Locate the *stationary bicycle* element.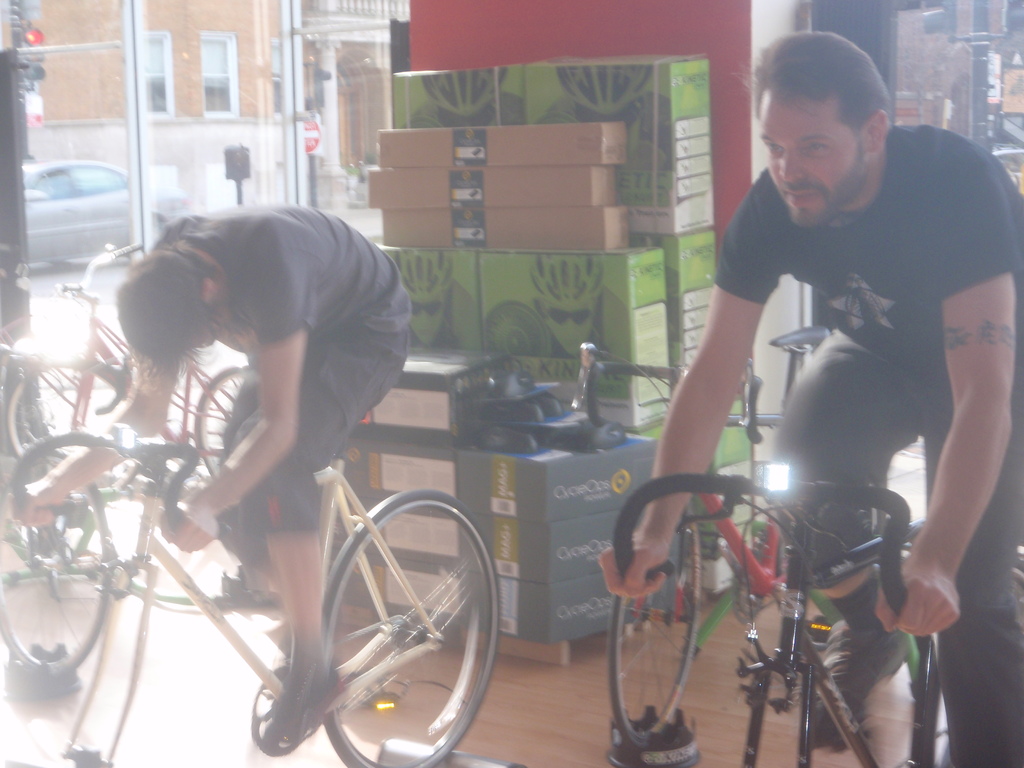
Element bbox: Rect(606, 464, 955, 767).
